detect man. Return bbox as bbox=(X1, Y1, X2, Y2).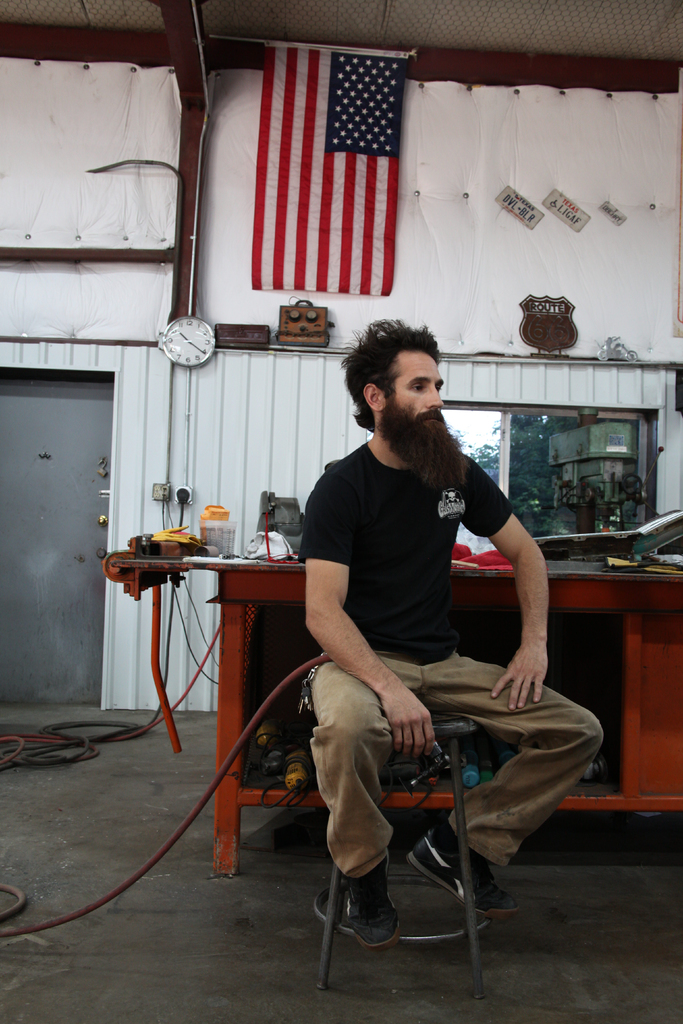
bbox=(291, 315, 609, 955).
